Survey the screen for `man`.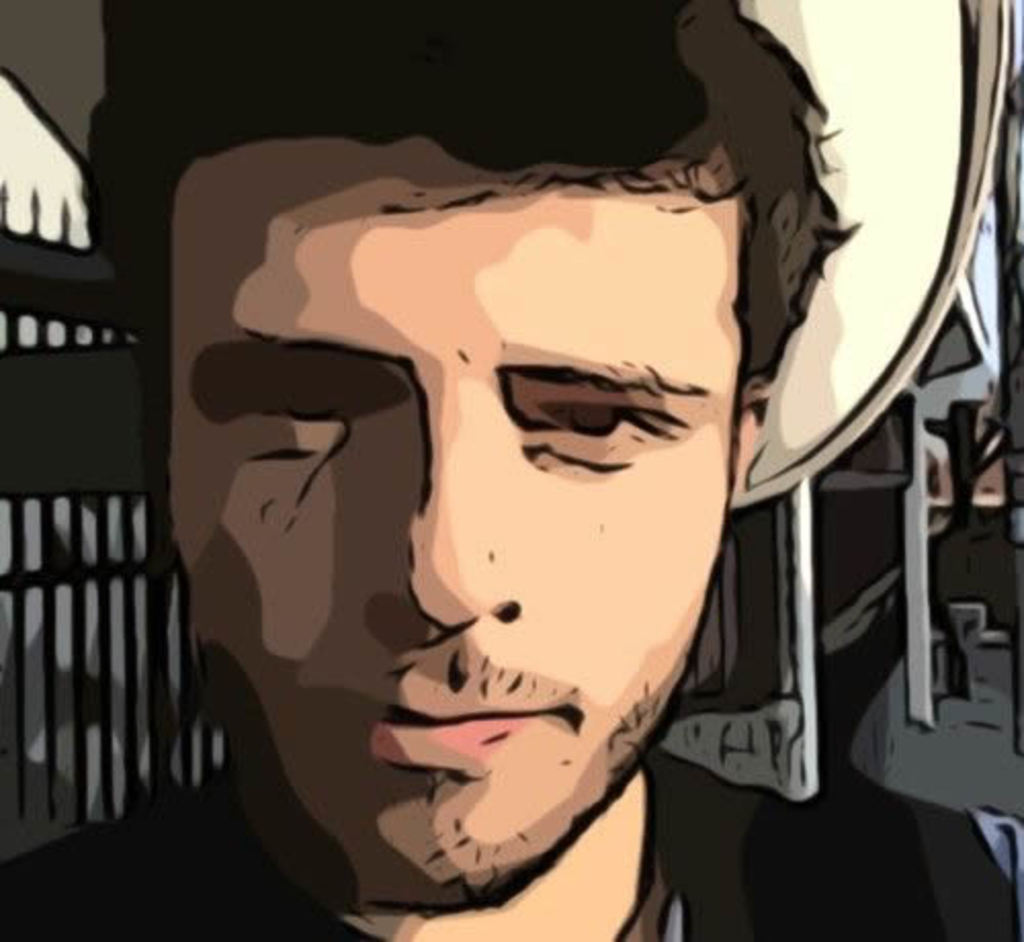
Survey found: crop(109, 98, 946, 941).
